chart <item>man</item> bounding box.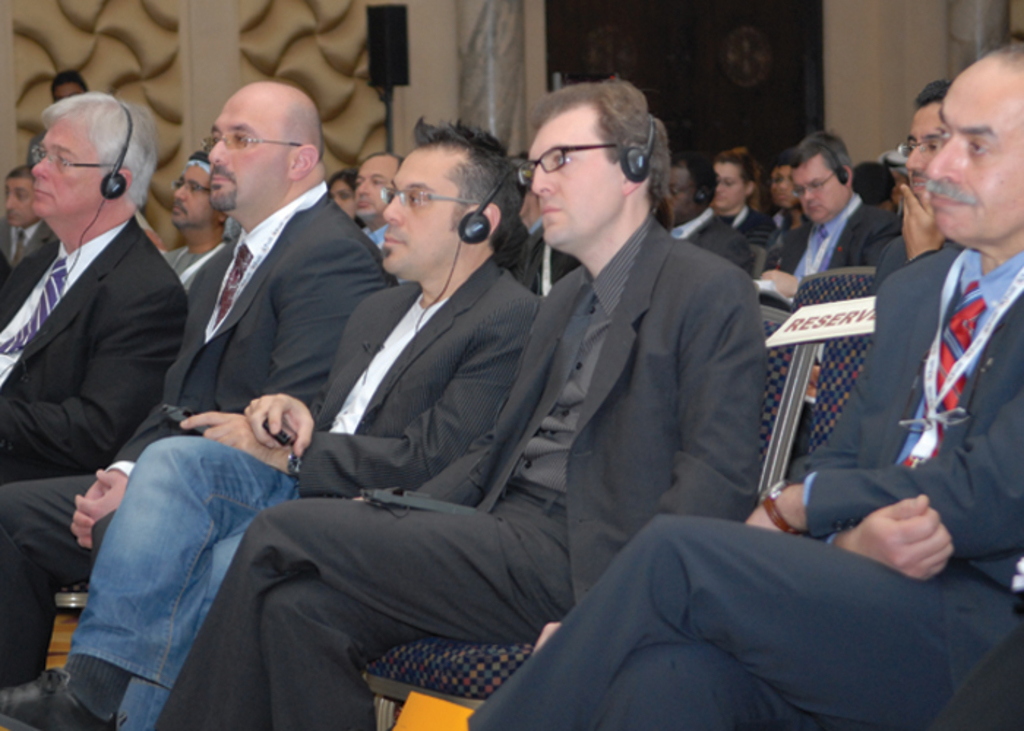
Charted: bbox(758, 124, 897, 295).
